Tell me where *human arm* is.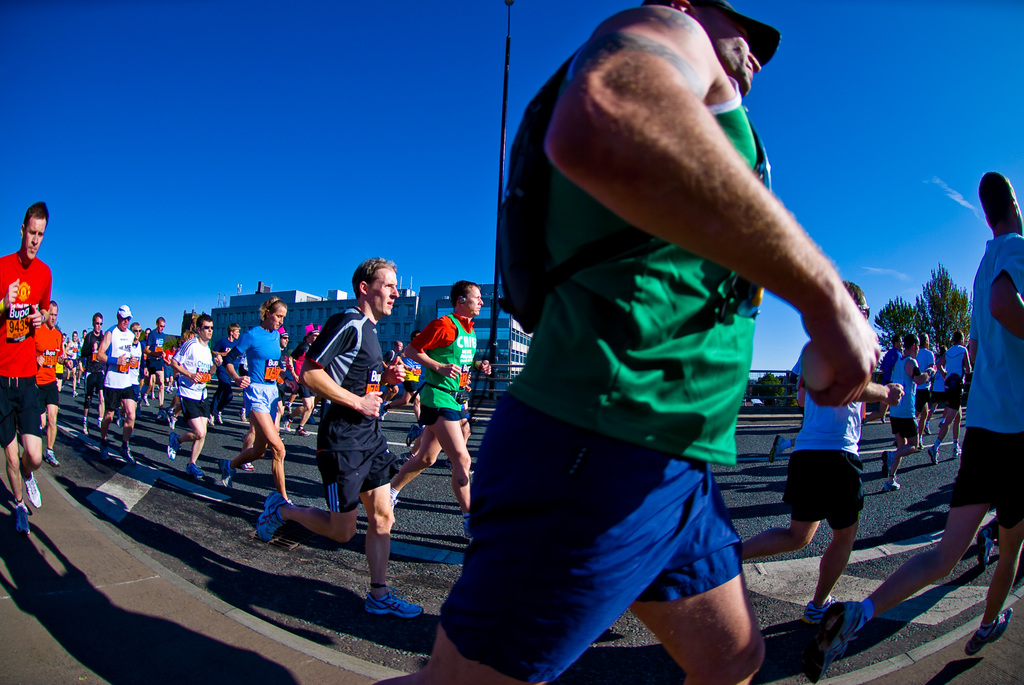
*human arm* is at rect(862, 377, 905, 405).
